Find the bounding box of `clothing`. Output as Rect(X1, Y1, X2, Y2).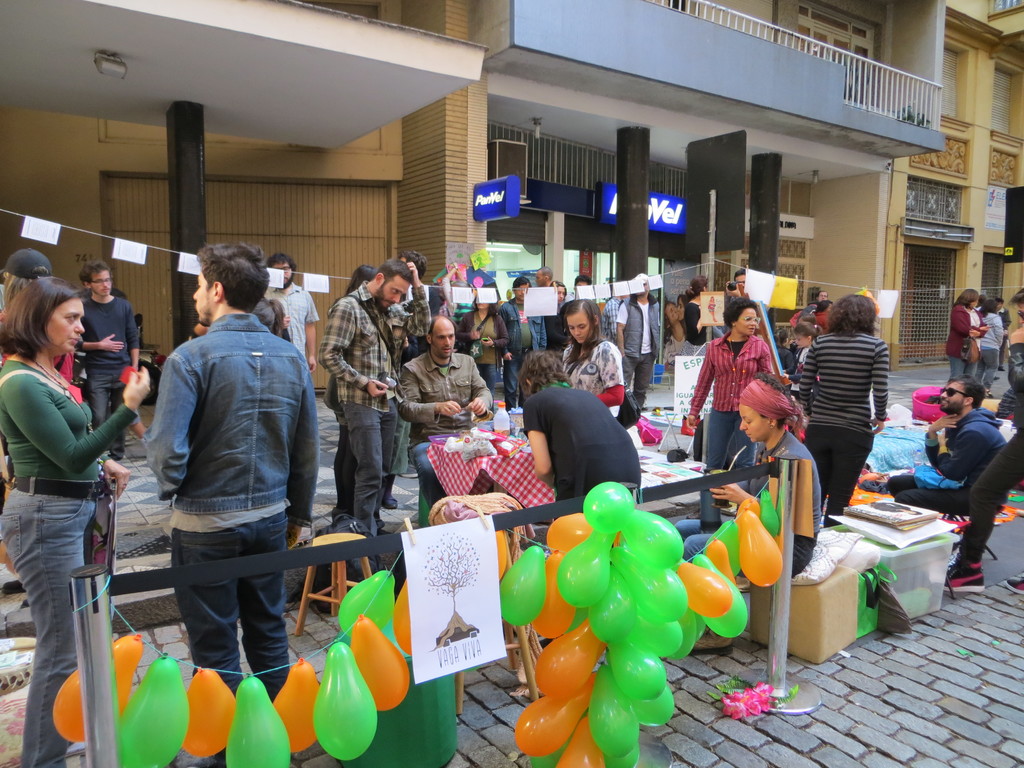
Rect(803, 328, 890, 514).
